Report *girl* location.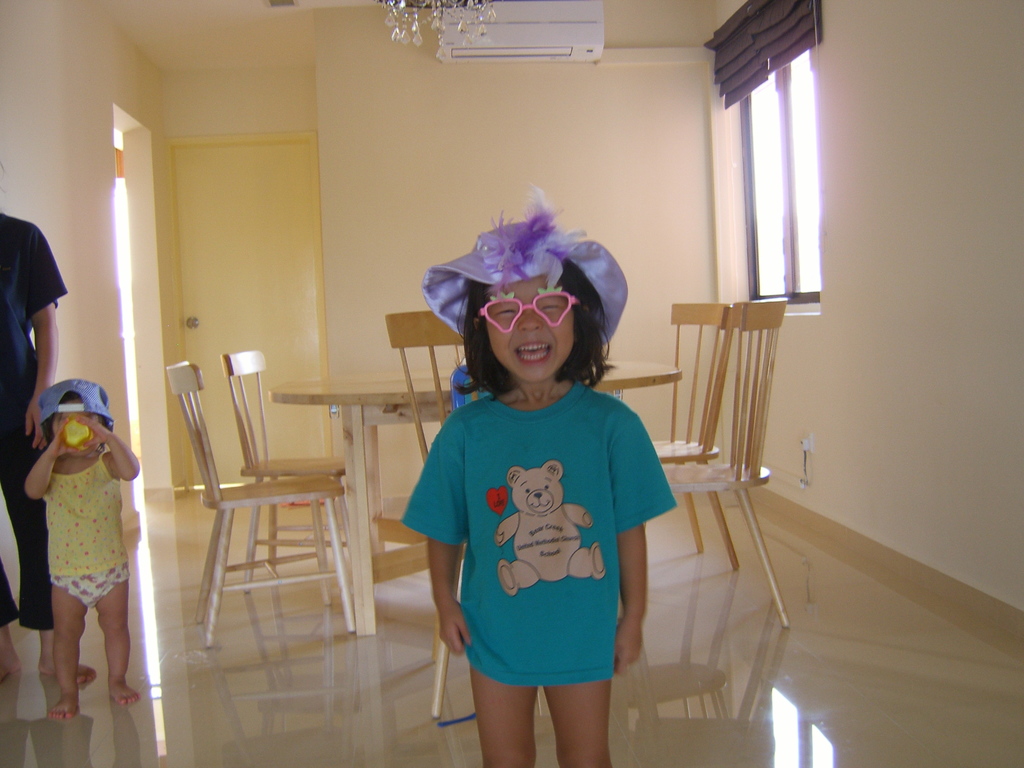
Report: rect(22, 376, 141, 719).
